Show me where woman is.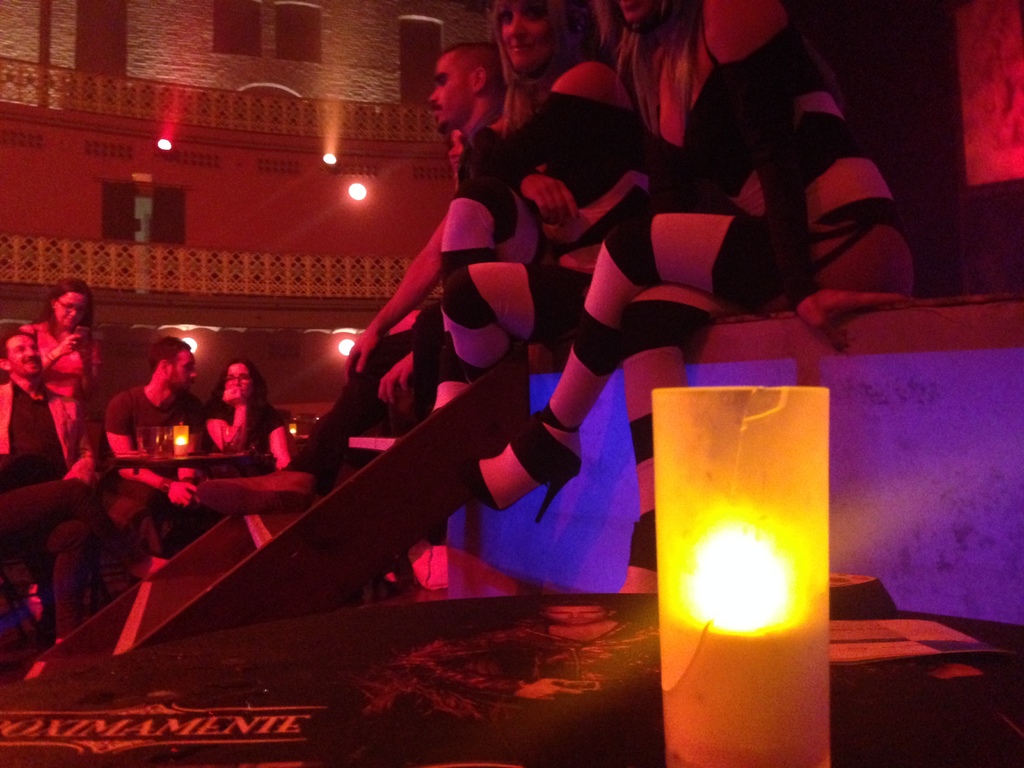
woman is at crop(465, 0, 925, 602).
